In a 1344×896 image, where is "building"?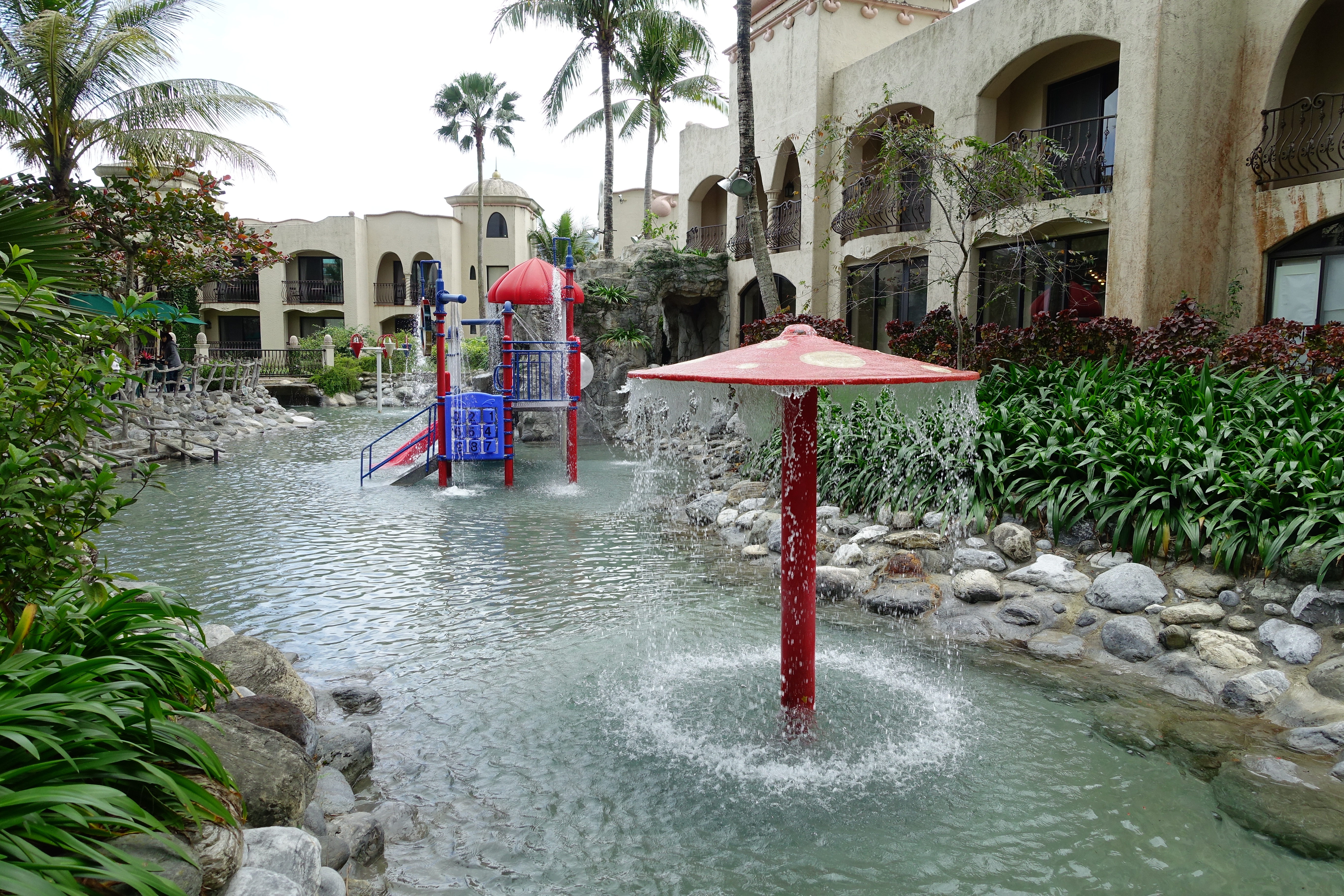
[x1=147, y1=0, x2=330, y2=84].
